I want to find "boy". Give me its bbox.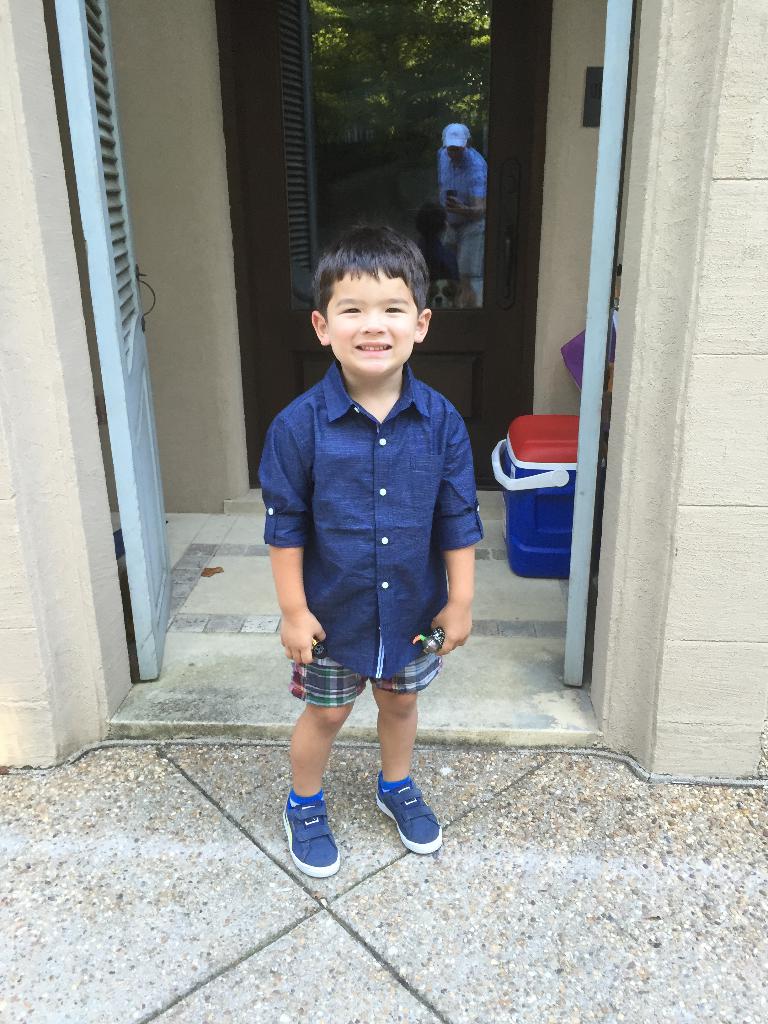
x1=244, y1=233, x2=486, y2=870.
